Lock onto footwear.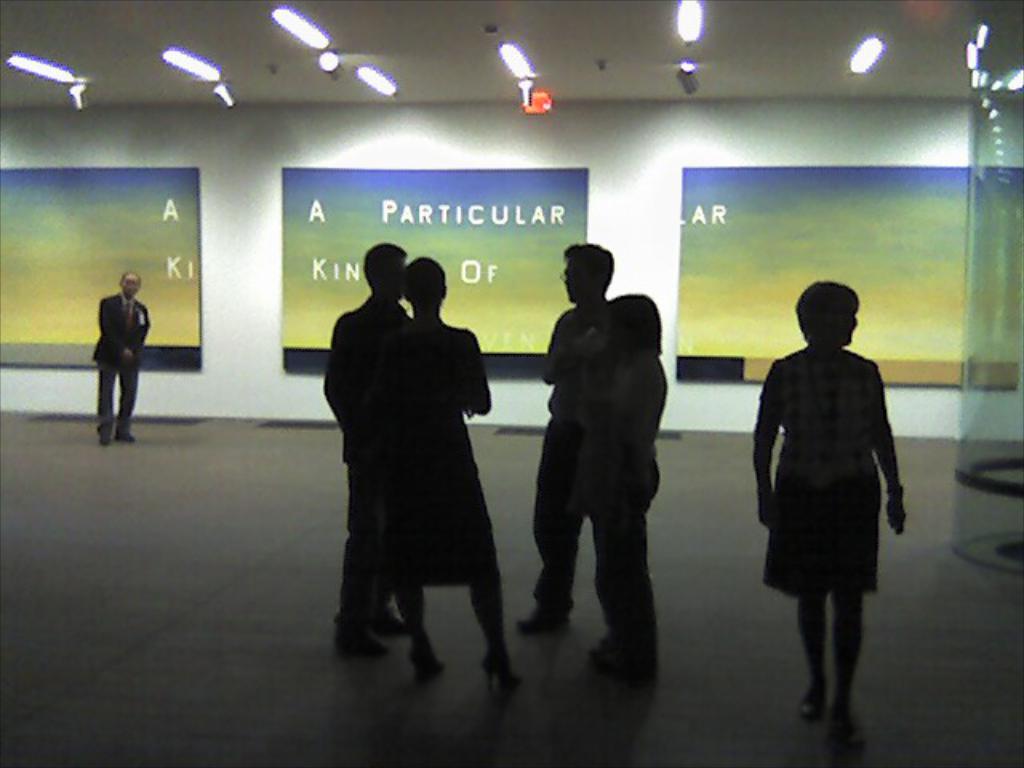
Locked: (118,419,136,440).
